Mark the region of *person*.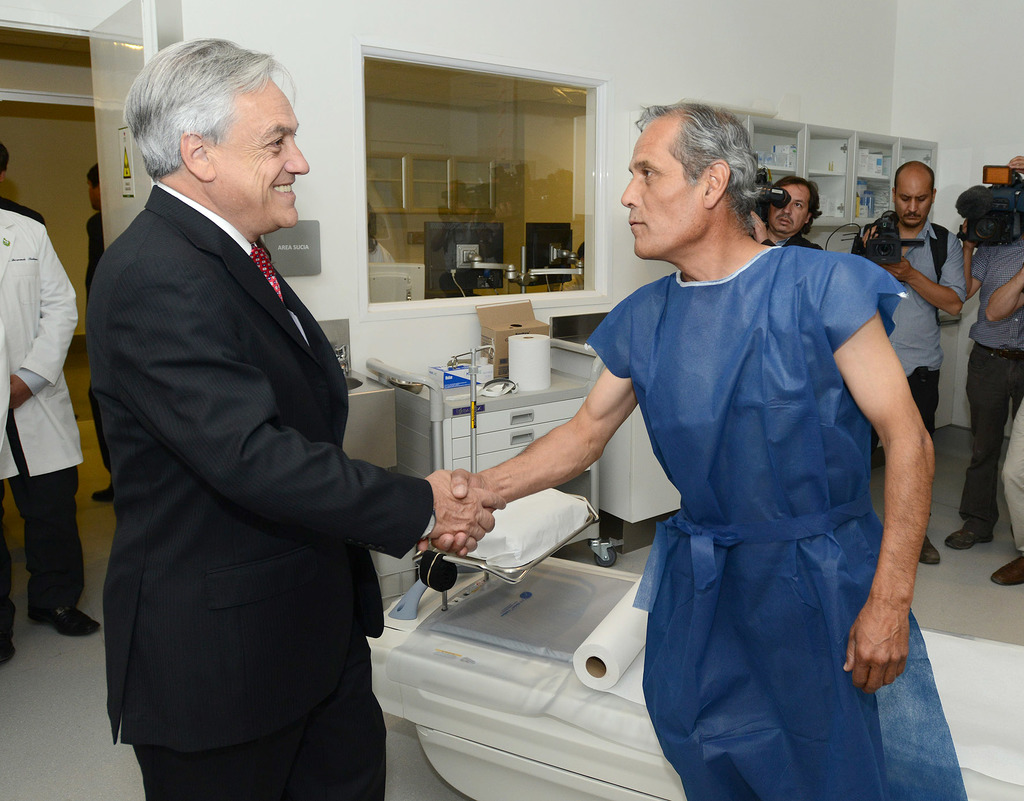
Region: (x1=984, y1=262, x2=1023, y2=592).
